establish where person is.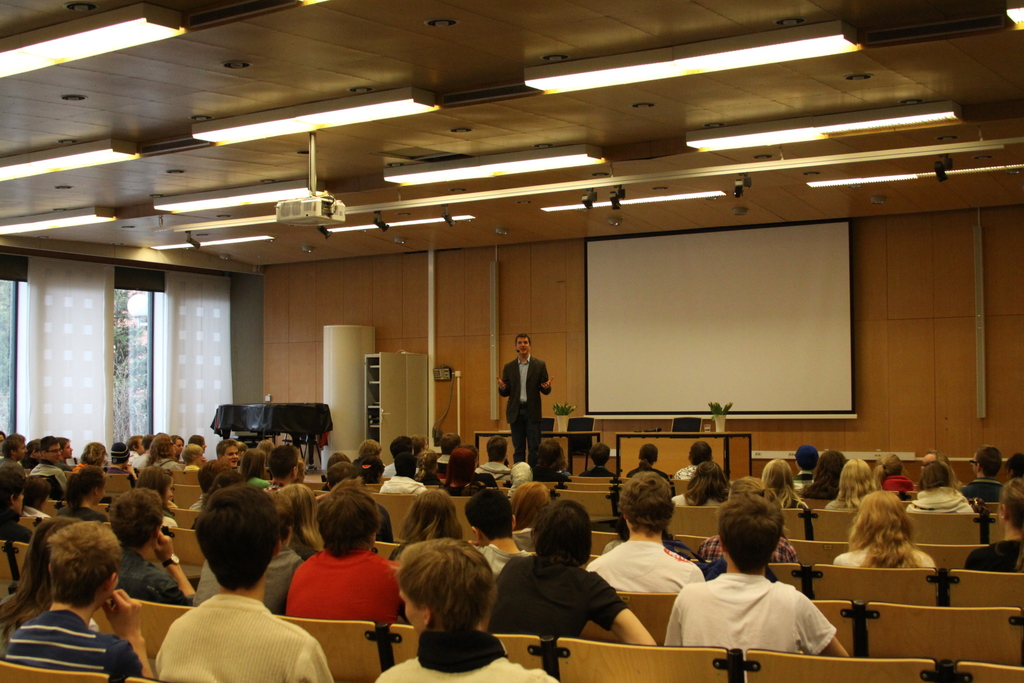
Established at {"left": 495, "top": 331, "right": 552, "bottom": 465}.
